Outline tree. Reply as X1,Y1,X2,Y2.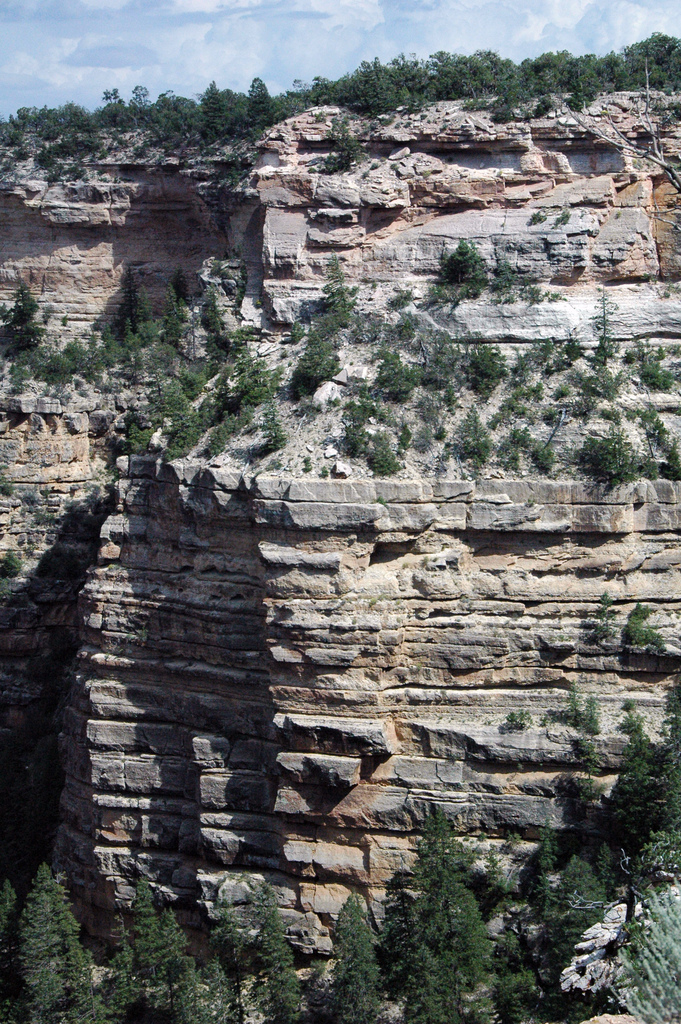
245,884,307,1023.
